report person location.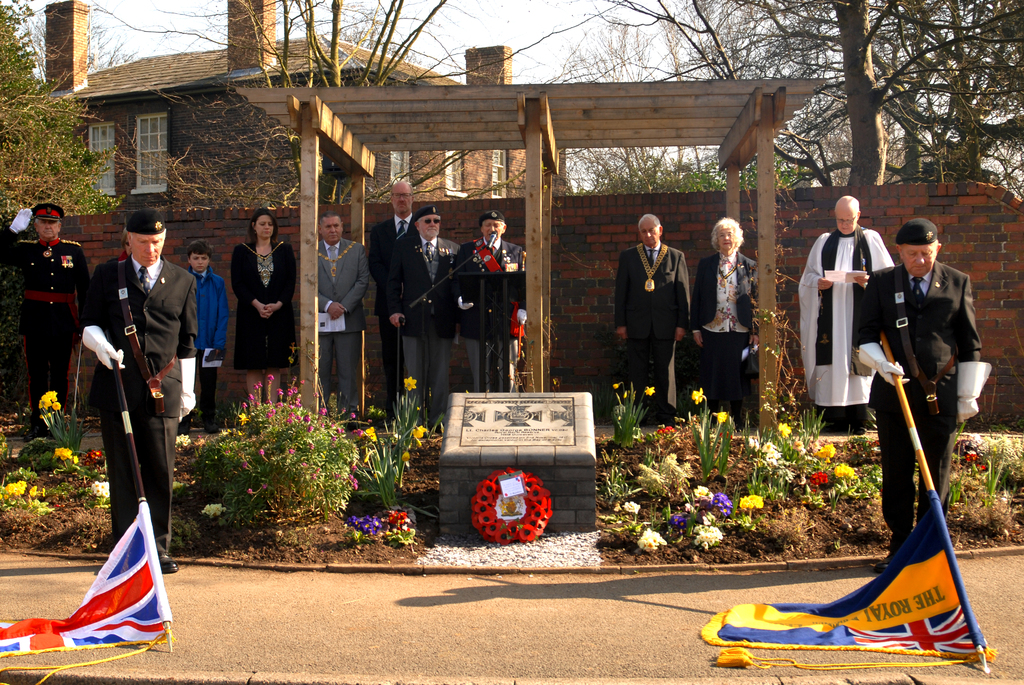
Report: (x1=378, y1=201, x2=462, y2=423).
